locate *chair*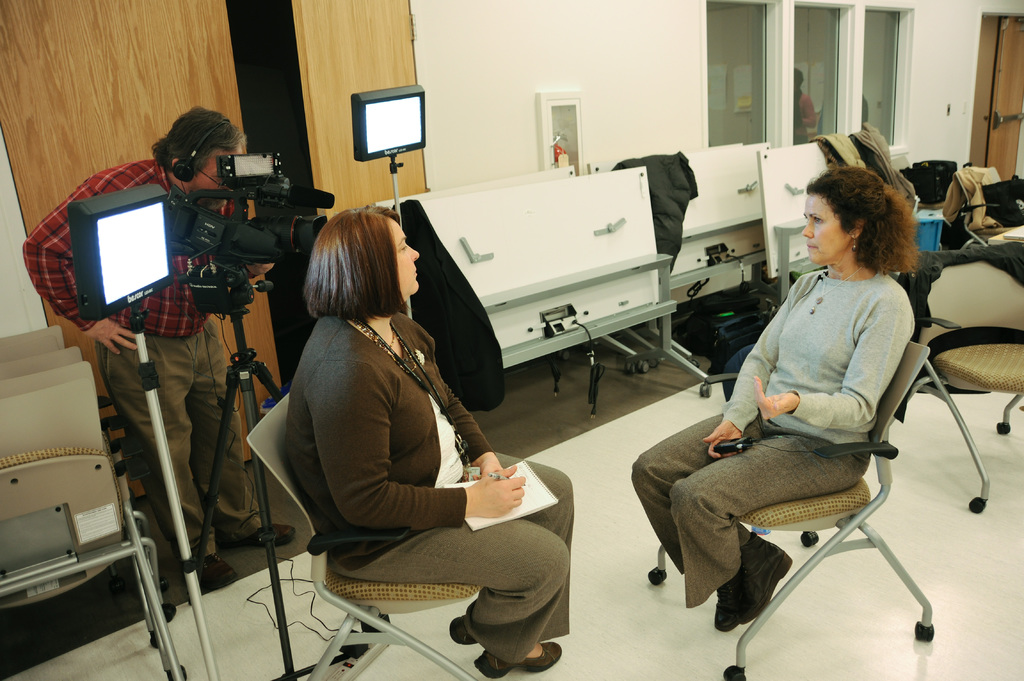
(254, 392, 483, 680)
